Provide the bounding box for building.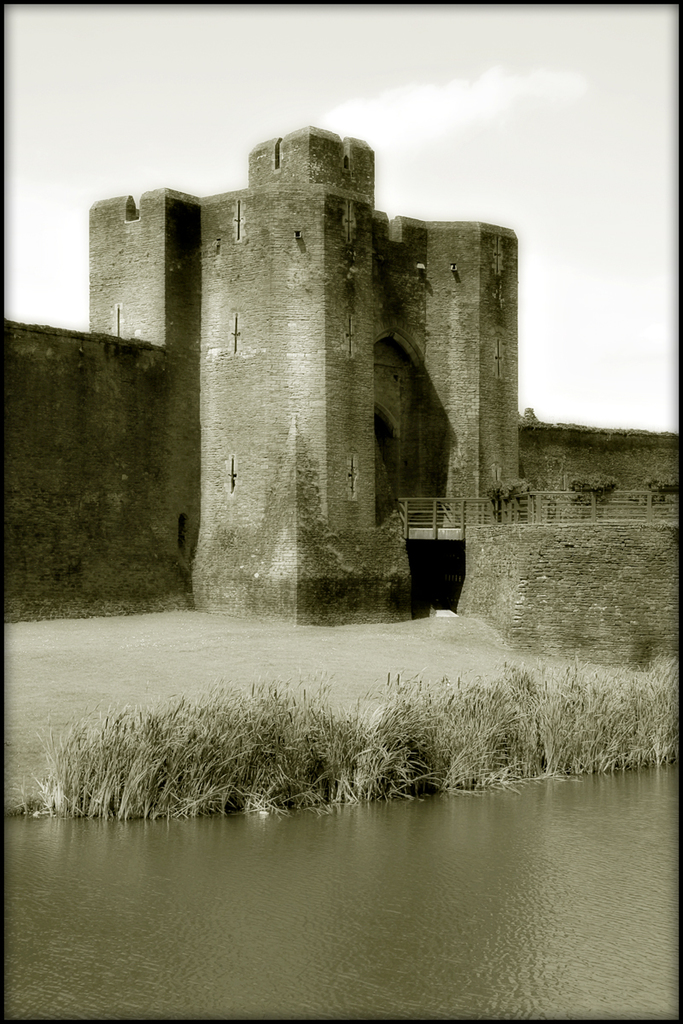
<bbox>5, 117, 680, 676</bbox>.
